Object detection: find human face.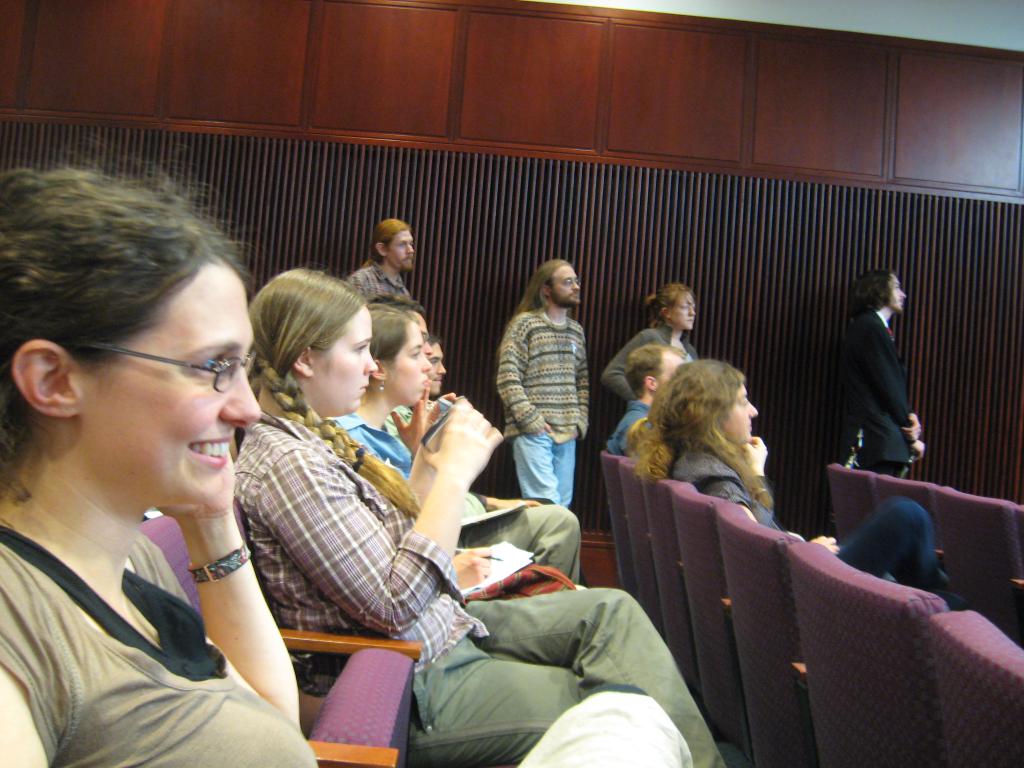
(890, 276, 906, 314).
